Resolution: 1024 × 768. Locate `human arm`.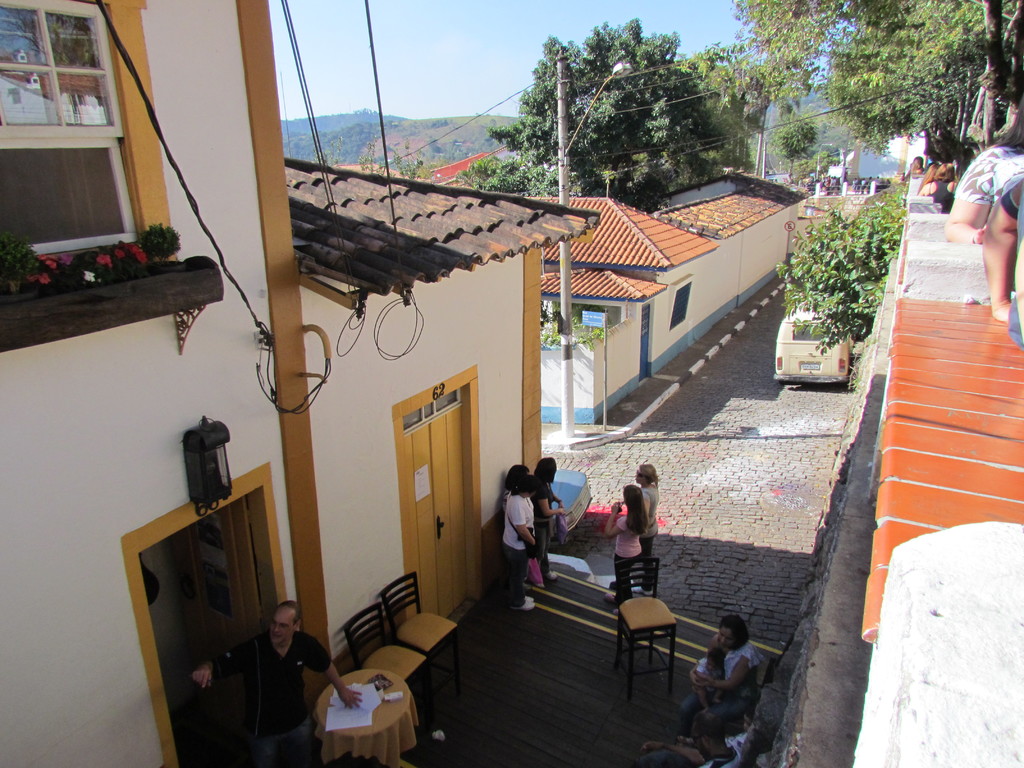
598, 501, 630, 538.
